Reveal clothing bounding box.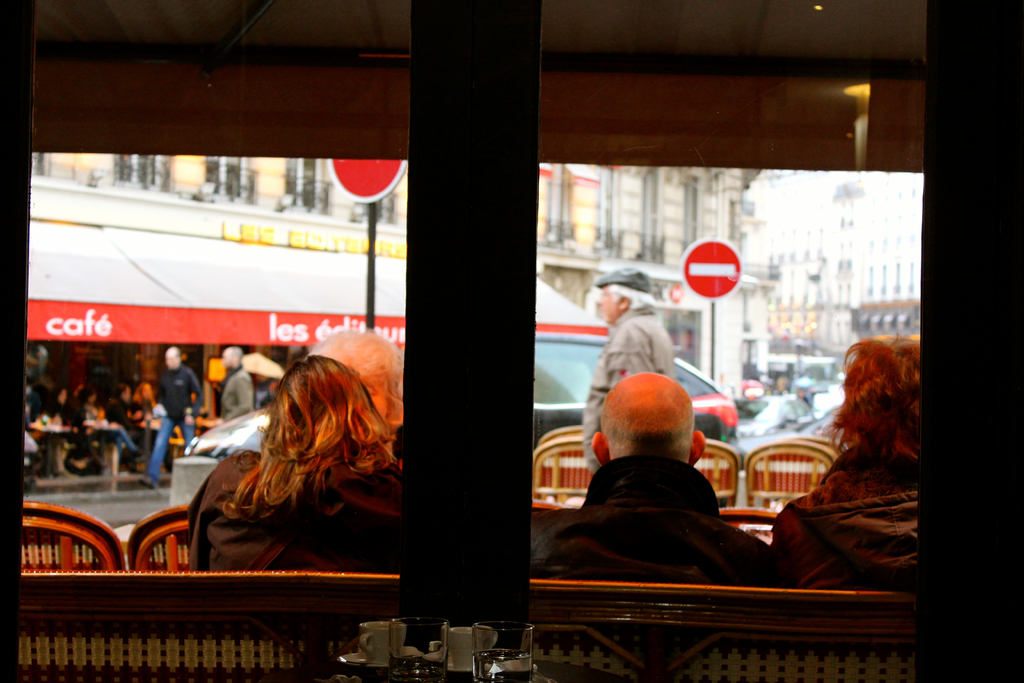
Revealed: crop(776, 445, 929, 602).
